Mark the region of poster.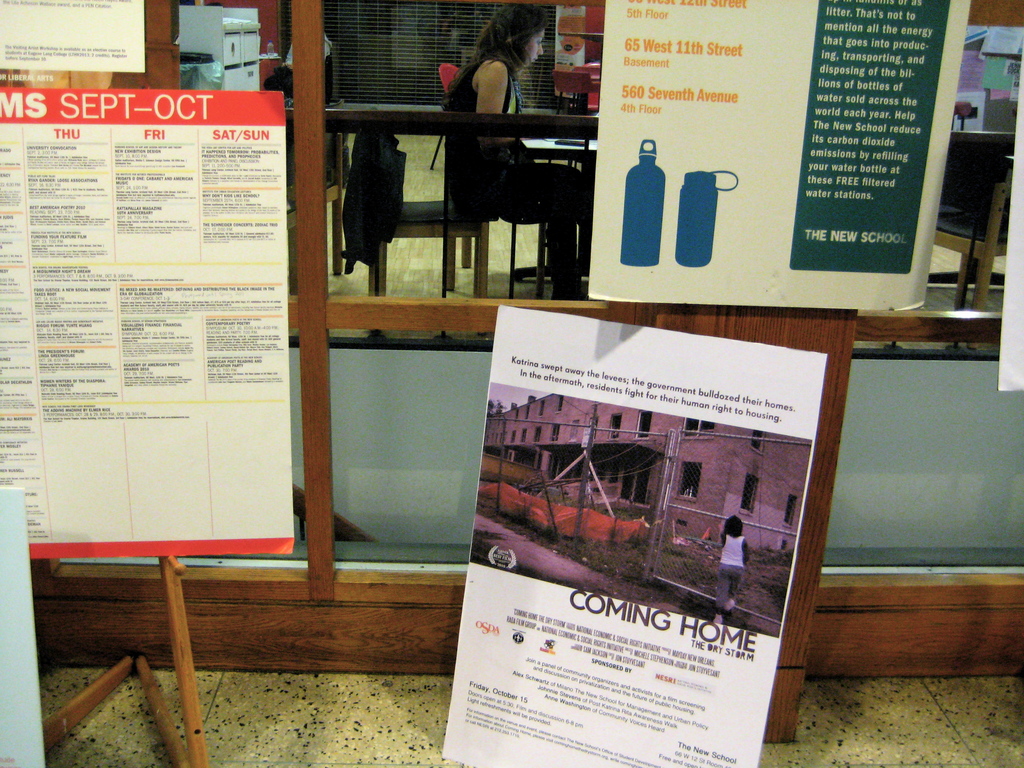
Region: [590,0,969,311].
